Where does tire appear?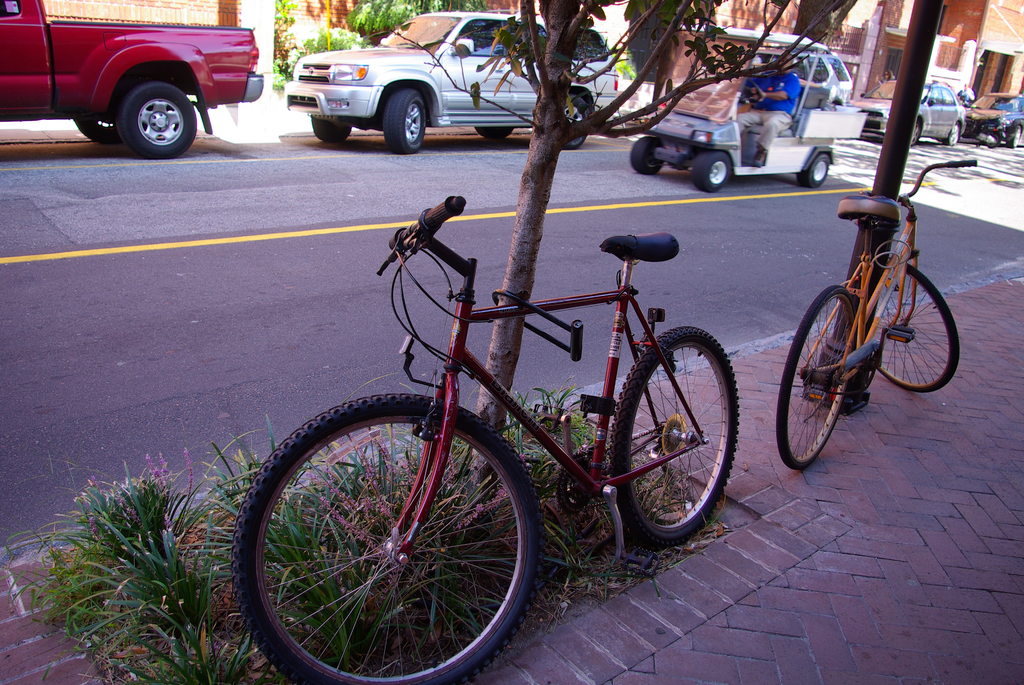
Appears at l=630, t=138, r=668, b=175.
